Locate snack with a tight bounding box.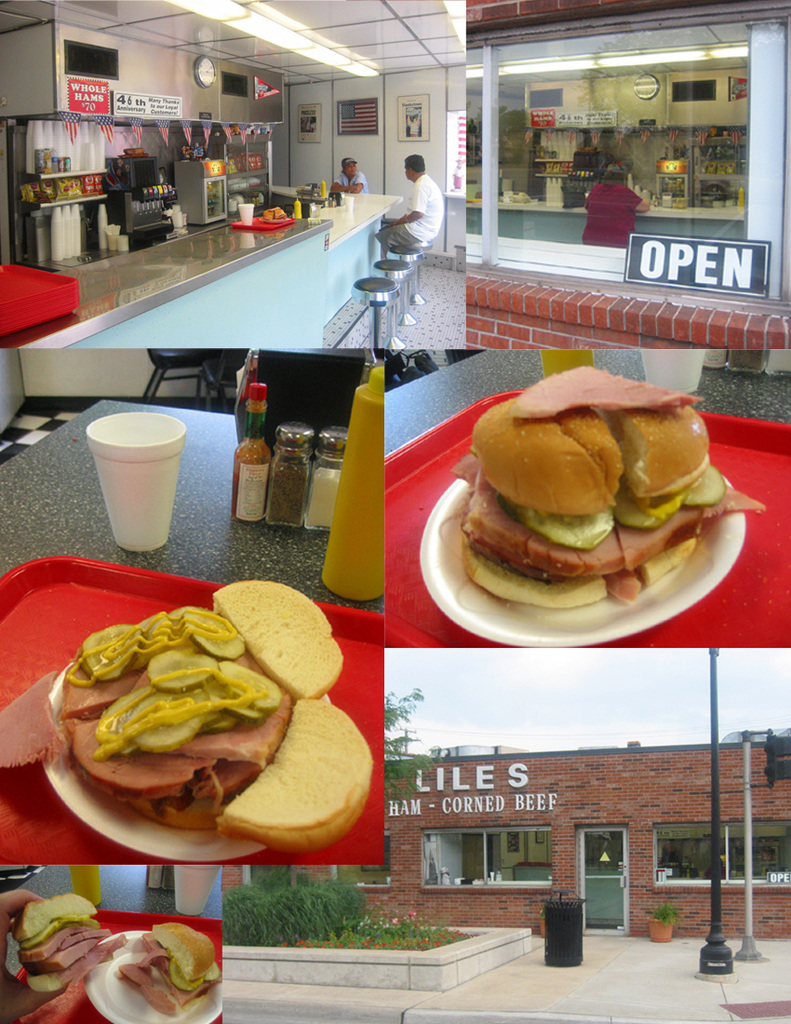
<bbox>3, 887, 130, 1021</bbox>.
